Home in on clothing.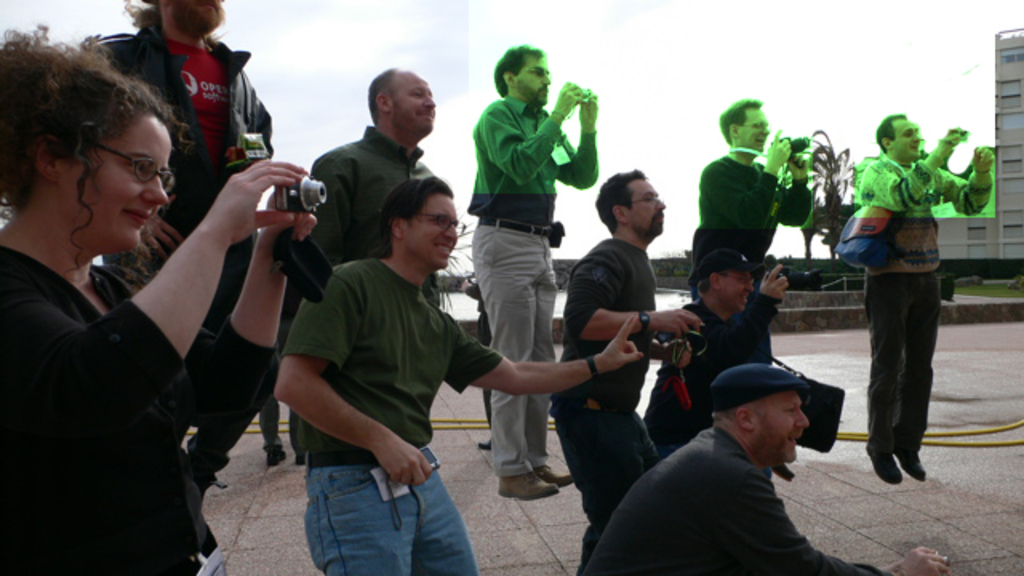
Homed in at 256, 331, 306, 461.
